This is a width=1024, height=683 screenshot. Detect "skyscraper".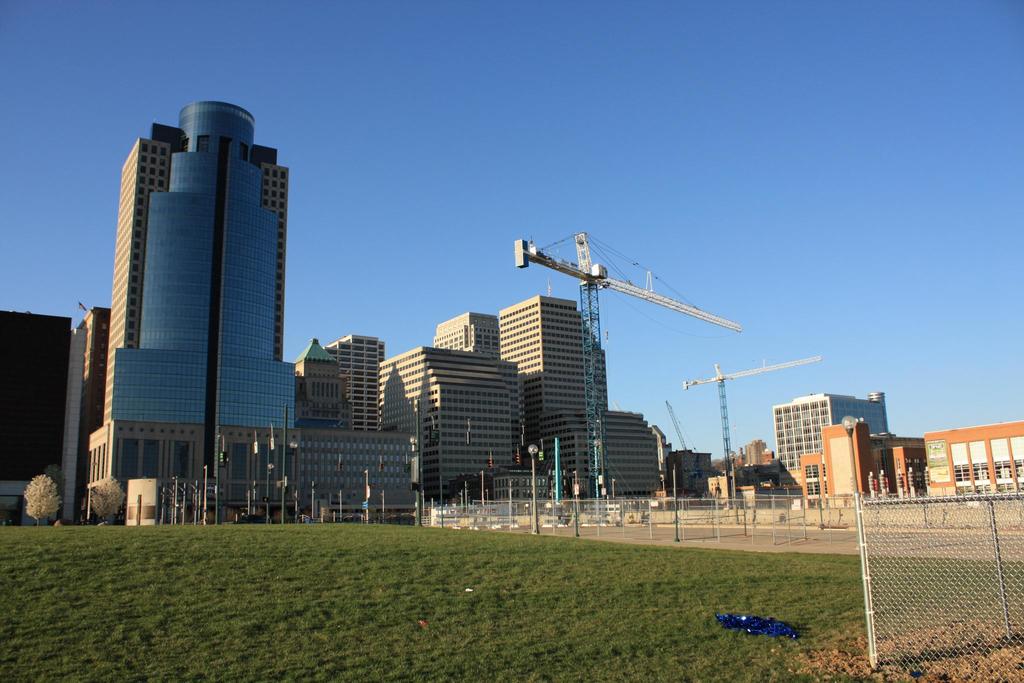
<box>67,85,310,525</box>.
